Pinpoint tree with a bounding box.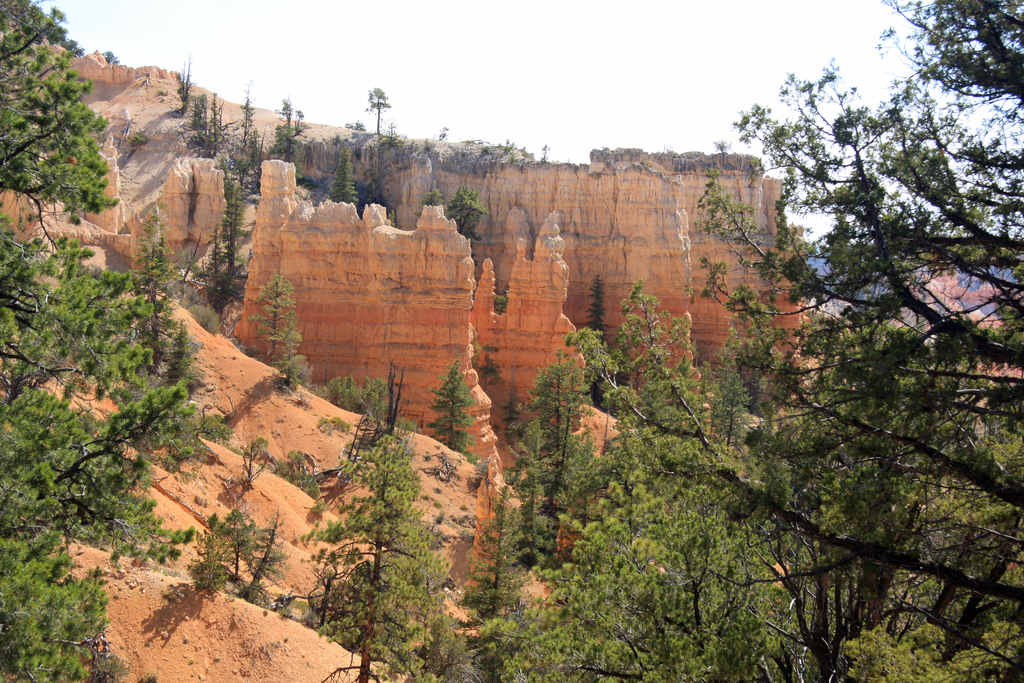
[left=191, top=78, right=310, bottom=192].
